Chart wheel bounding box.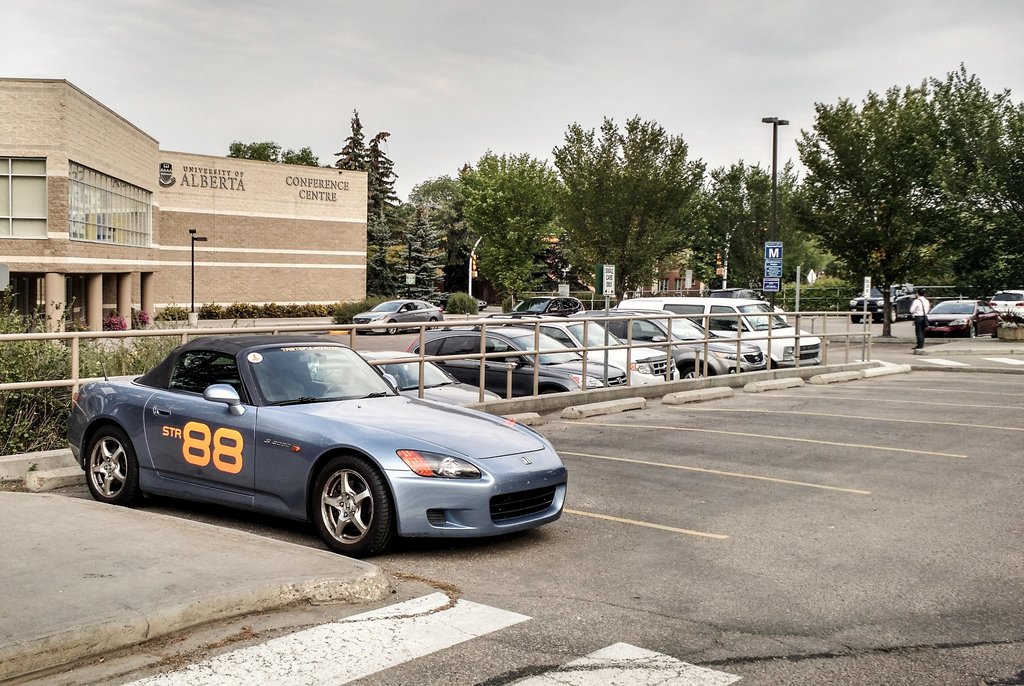
Charted: <box>678,363,711,379</box>.
